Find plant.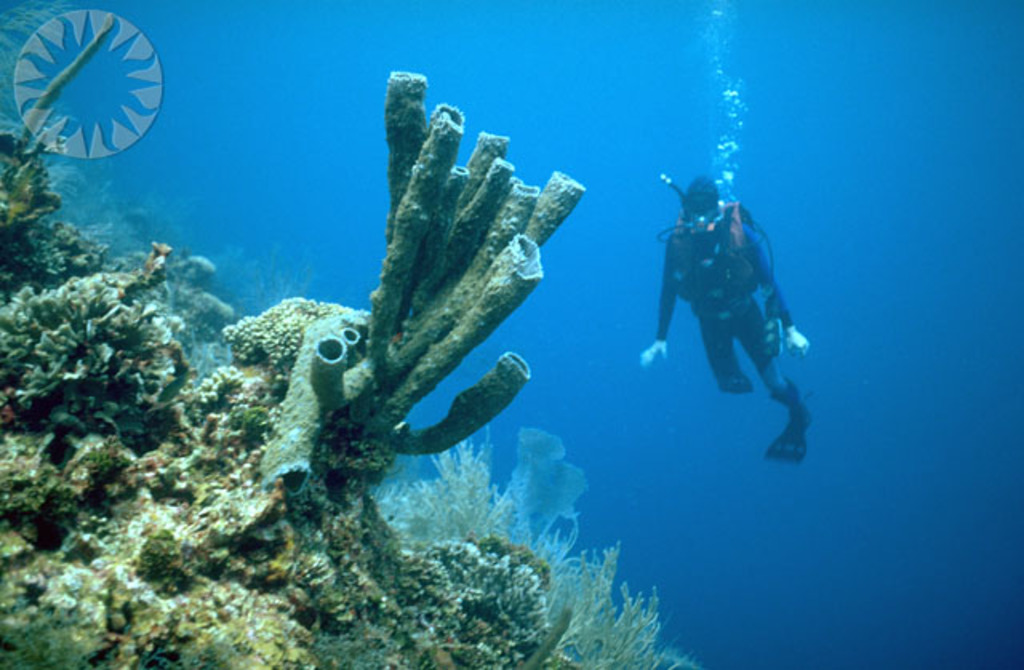
box=[139, 520, 176, 596].
